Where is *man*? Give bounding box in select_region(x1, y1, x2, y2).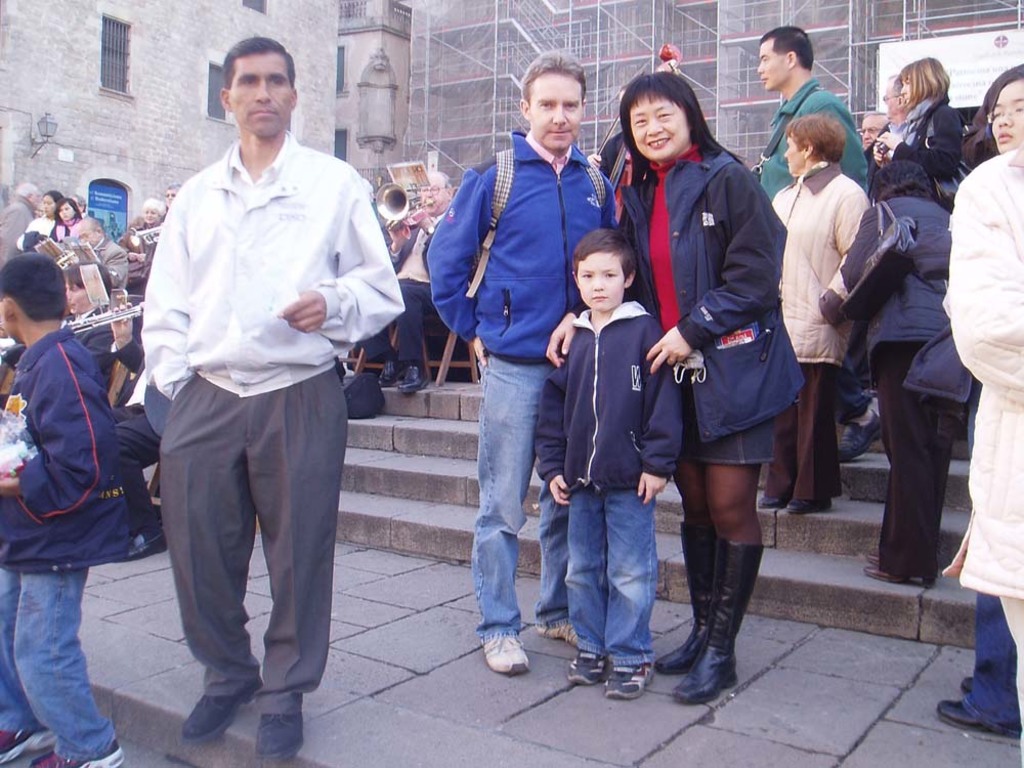
select_region(427, 42, 623, 682).
